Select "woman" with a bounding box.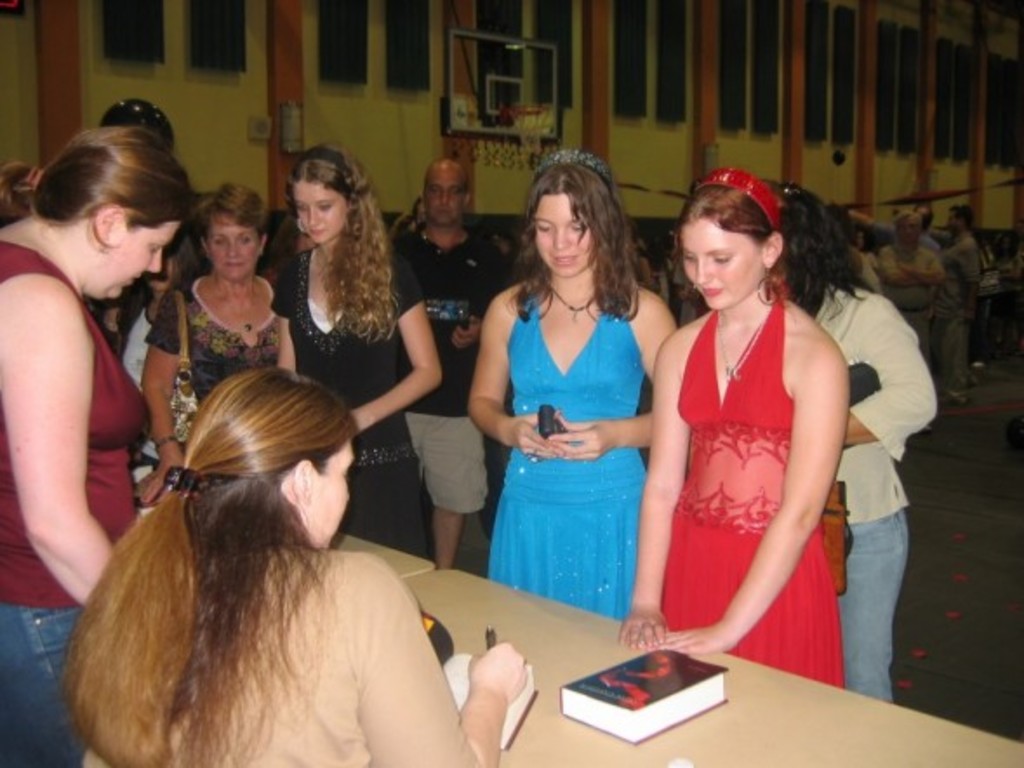
pyautogui.locateOnScreen(137, 175, 296, 513).
